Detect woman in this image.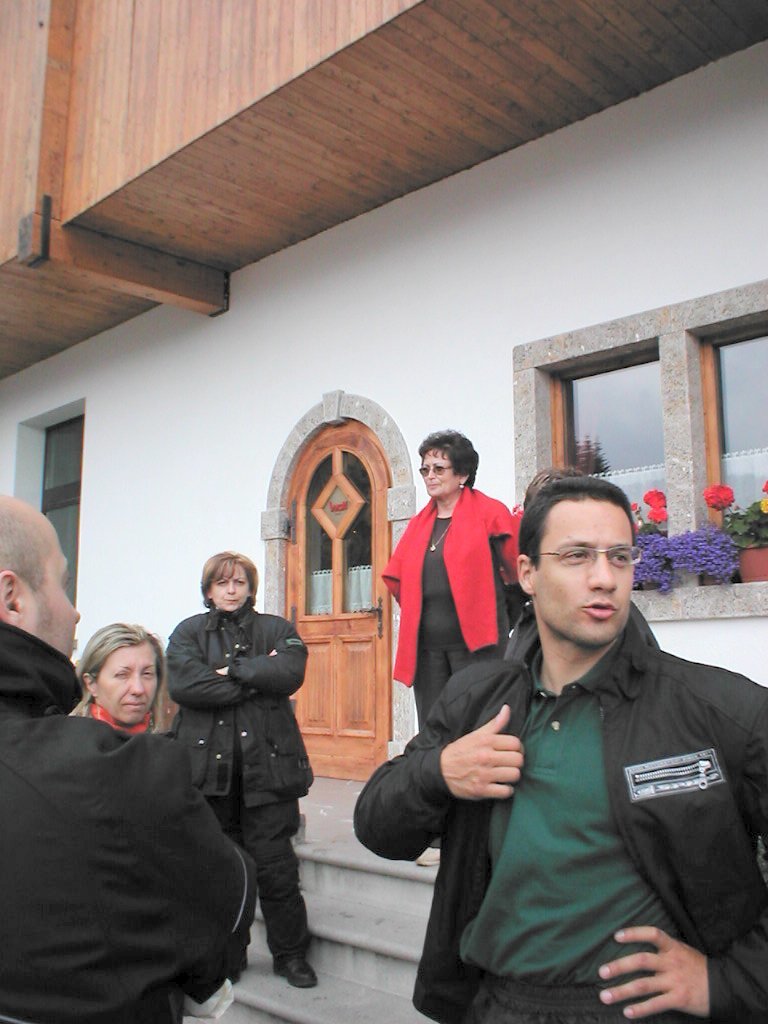
Detection: 157 545 318 997.
